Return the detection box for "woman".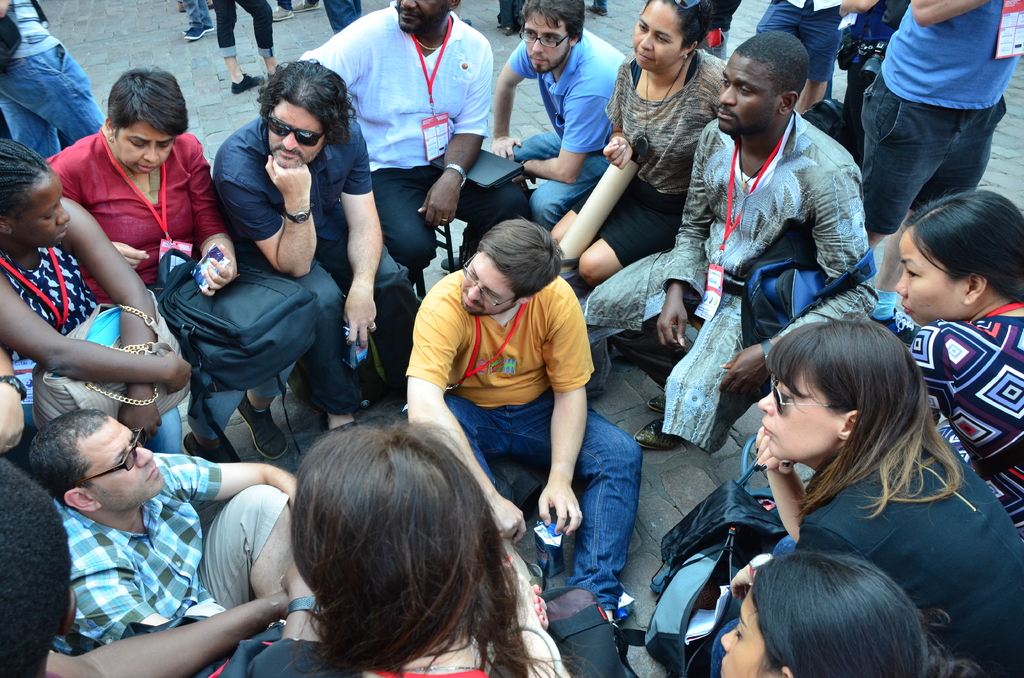
locate(208, 412, 566, 677).
